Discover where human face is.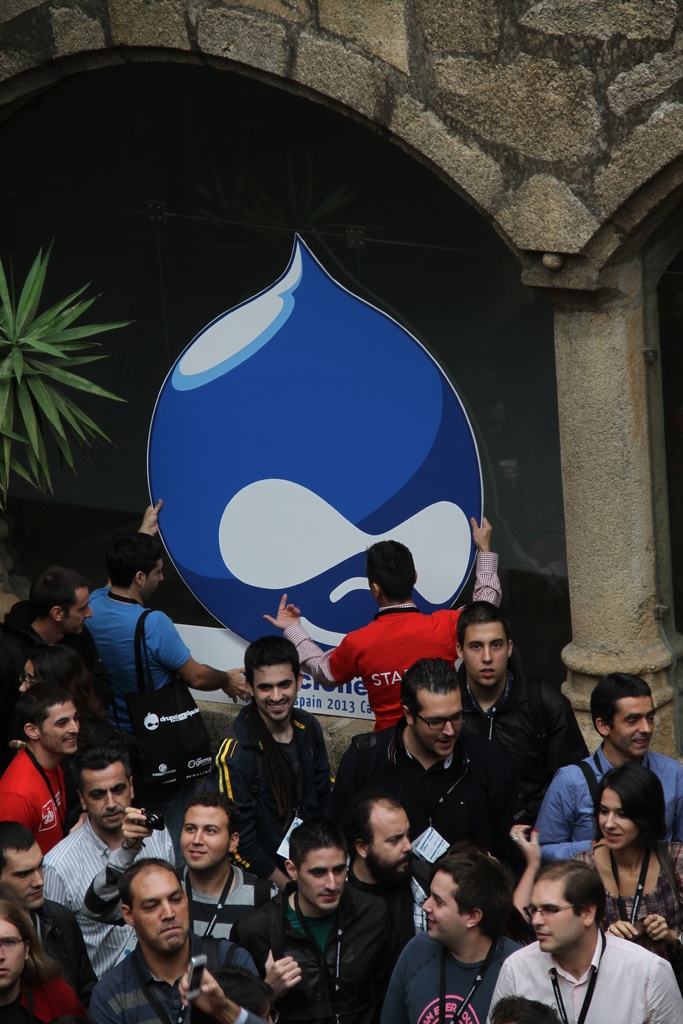
Discovered at Rect(466, 620, 506, 691).
